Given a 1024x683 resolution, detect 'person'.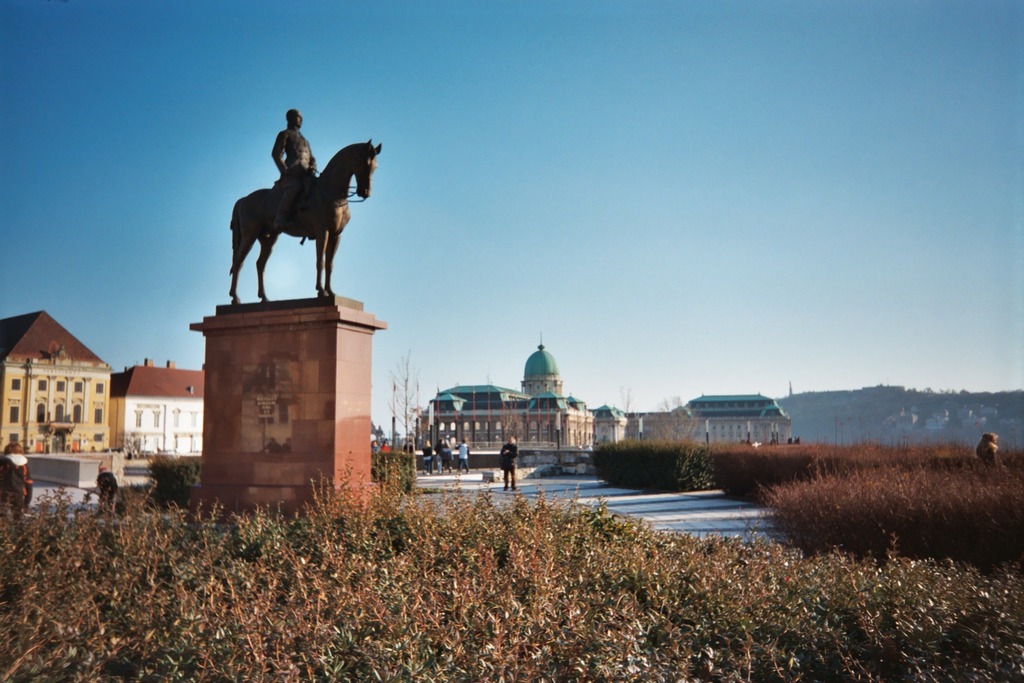
locate(269, 106, 319, 235).
